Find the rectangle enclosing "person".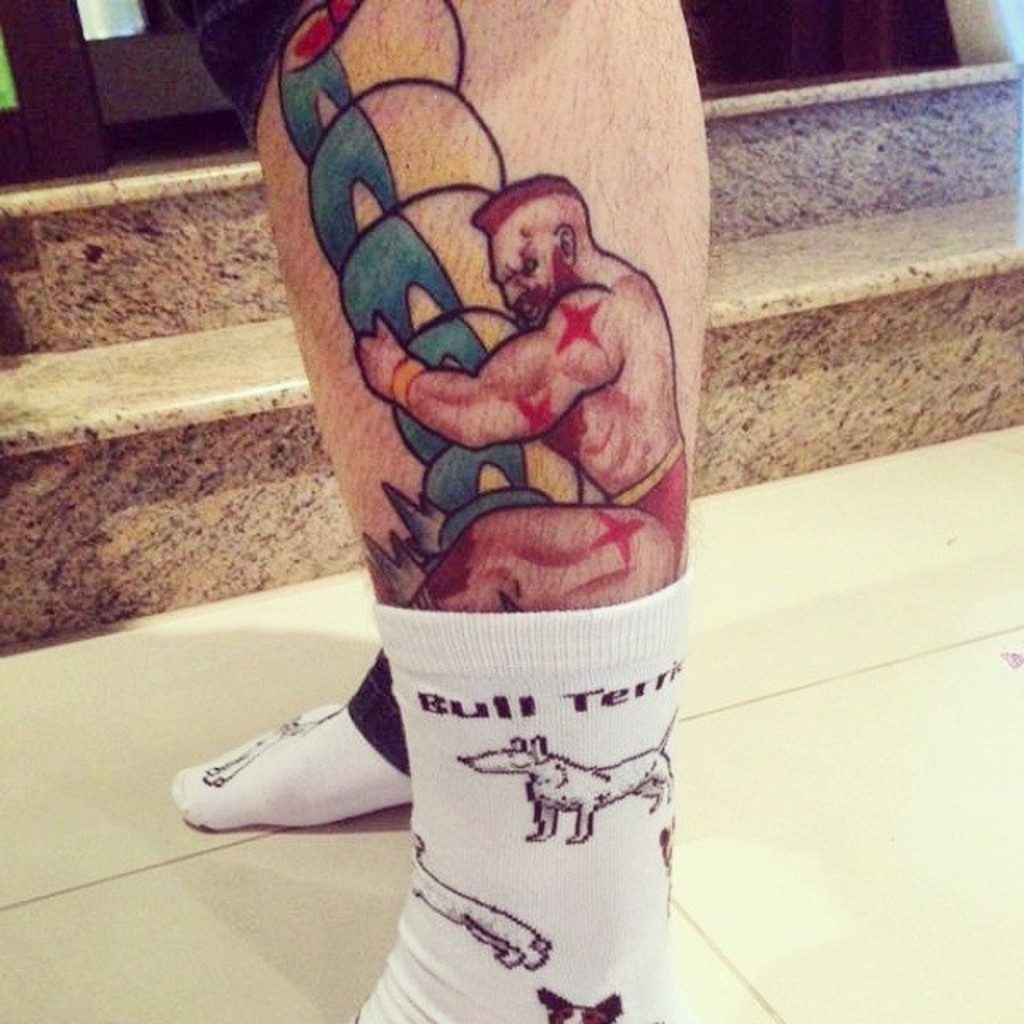
bbox=[354, 168, 685, 614].
